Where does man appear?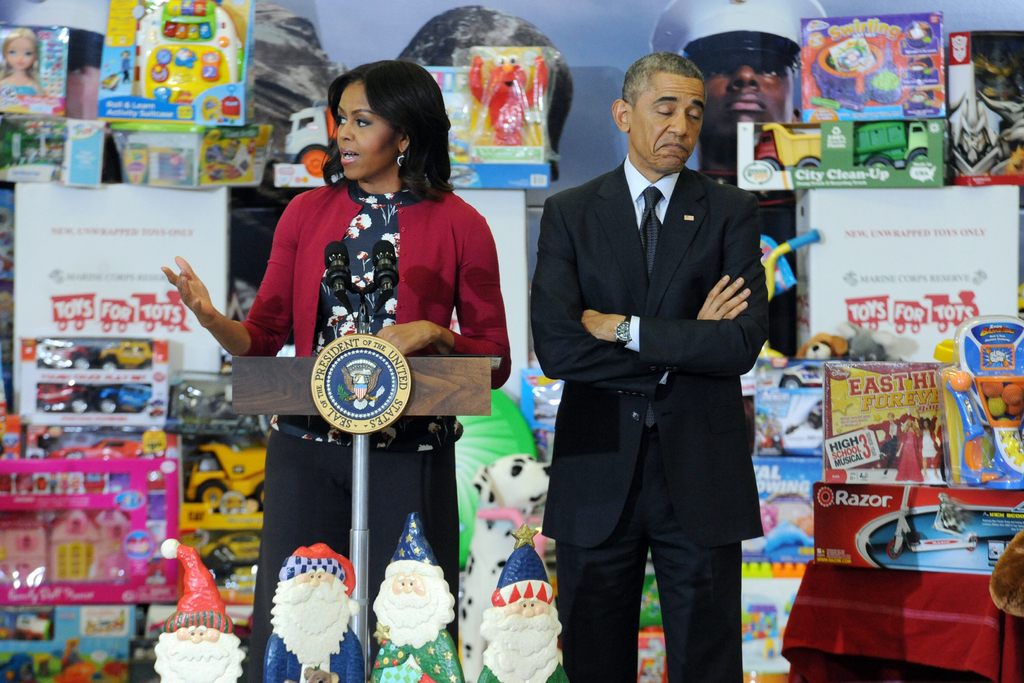
Appears at [268, 539, 362, 682].
